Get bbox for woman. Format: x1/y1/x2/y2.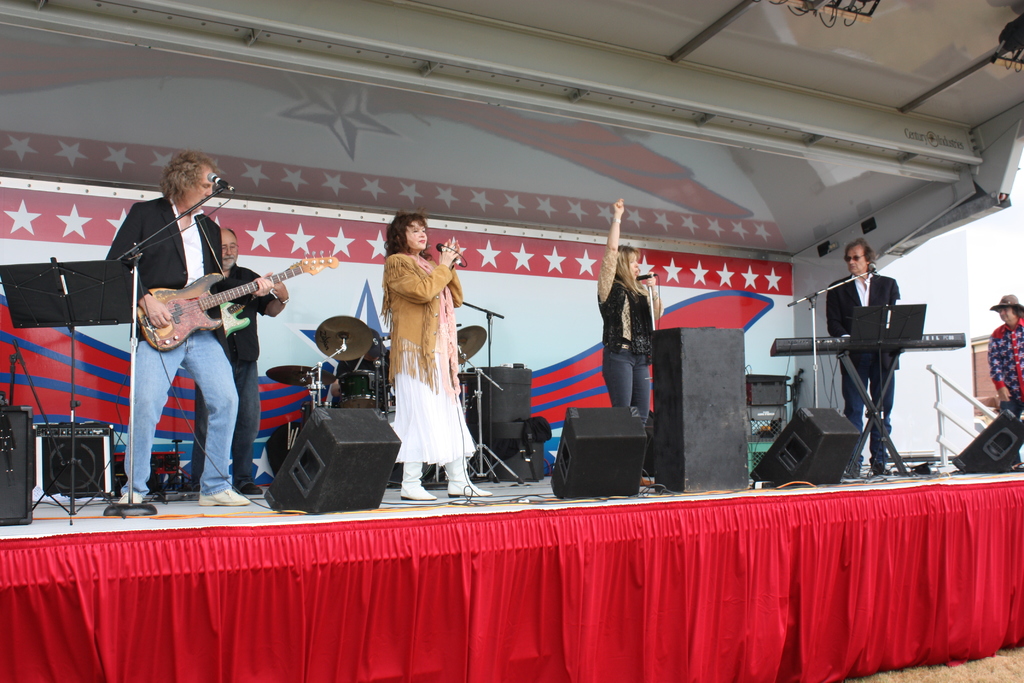
593/197/667/486.
